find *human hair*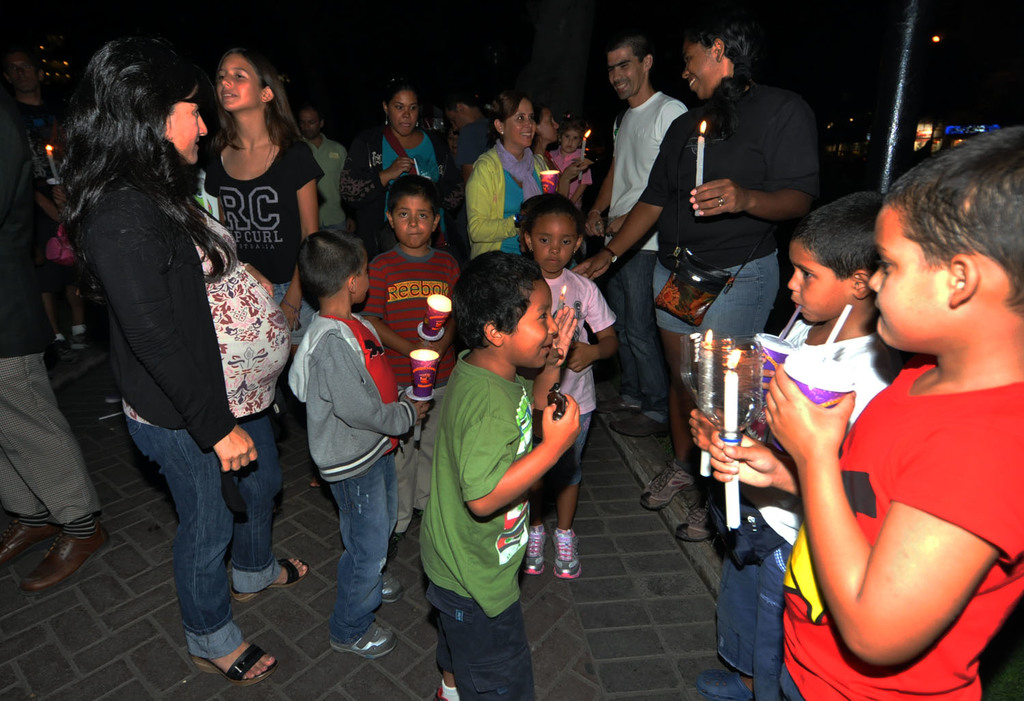
x1=57 y1=39 x2=204 y2=242
